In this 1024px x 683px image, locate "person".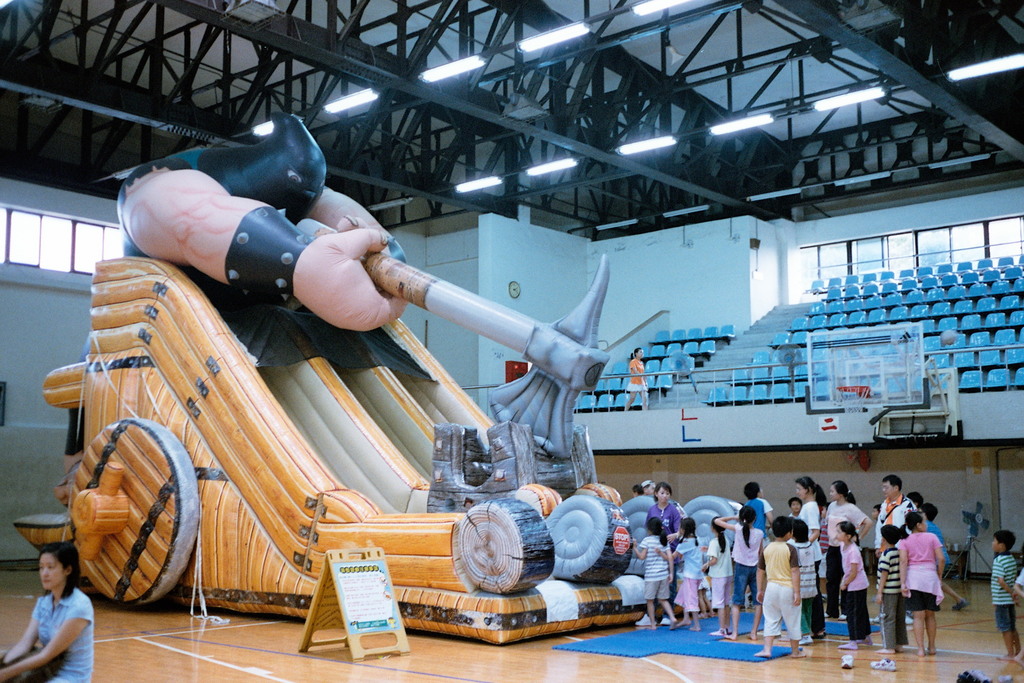
Bounding box: 895, 509, 946, 652.
